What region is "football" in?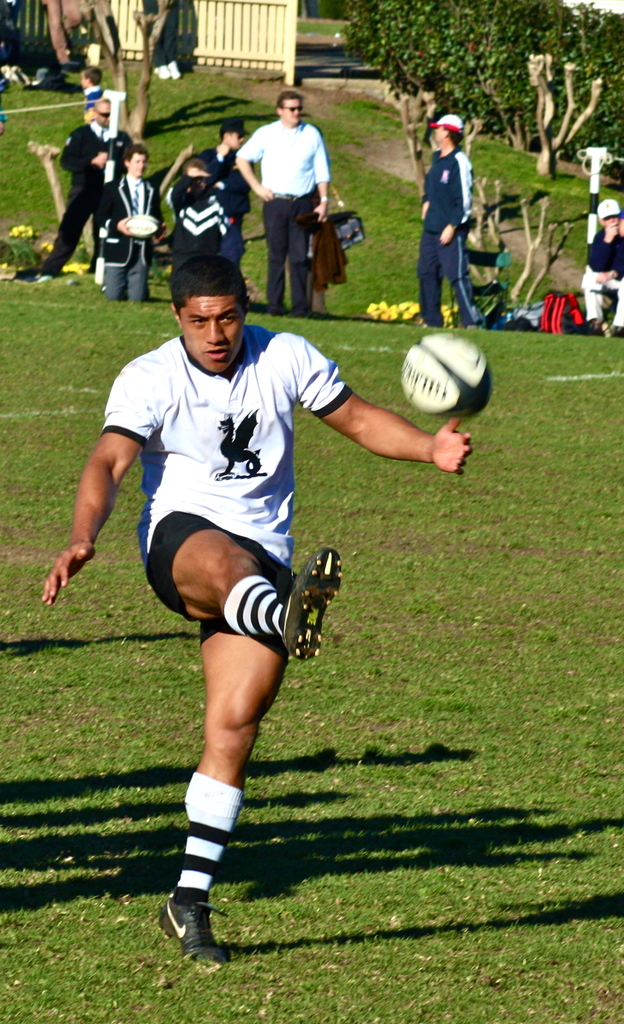
(left=399, top=332, right=495, bottom=419).
